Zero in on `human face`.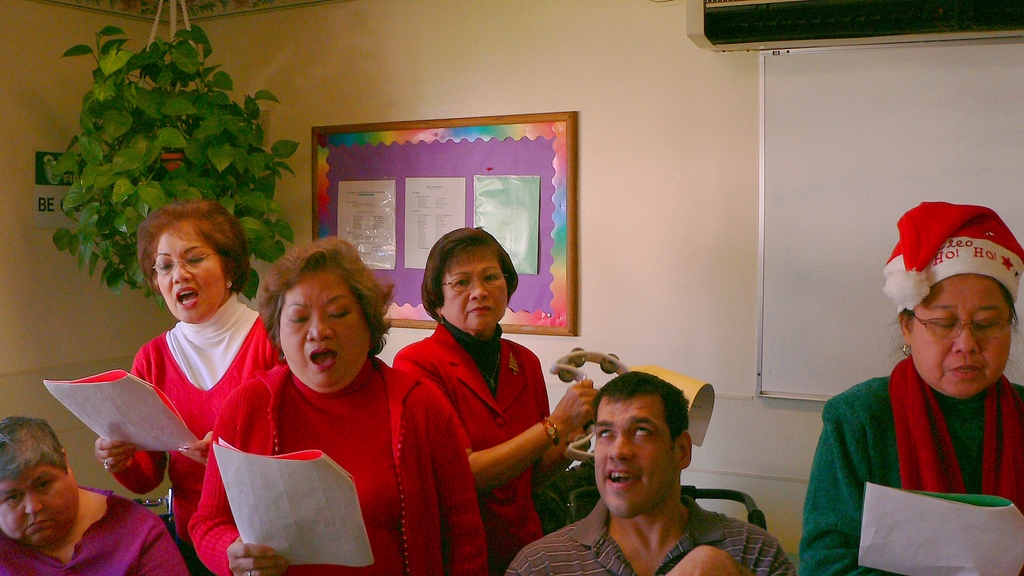
Zeroed in: bbox=(596, 401, 681, 518).
